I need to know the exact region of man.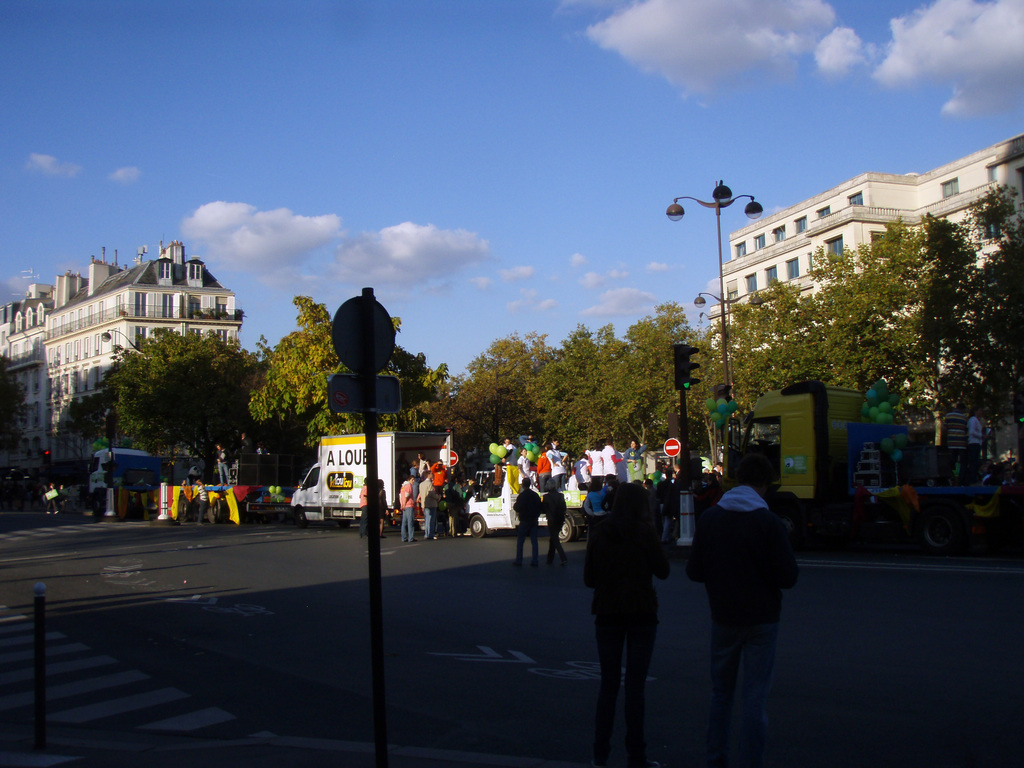
Region: bbox(419, 471, 443, 540).
